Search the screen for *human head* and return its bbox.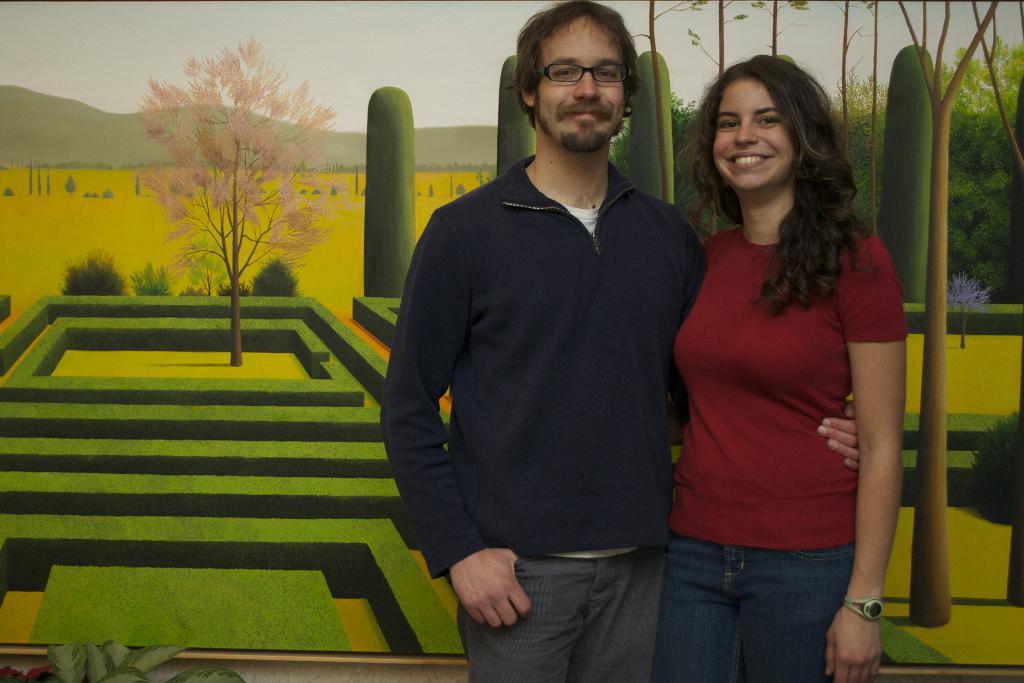
Found: x1=703, y1=56, x2=822, y2=194.
